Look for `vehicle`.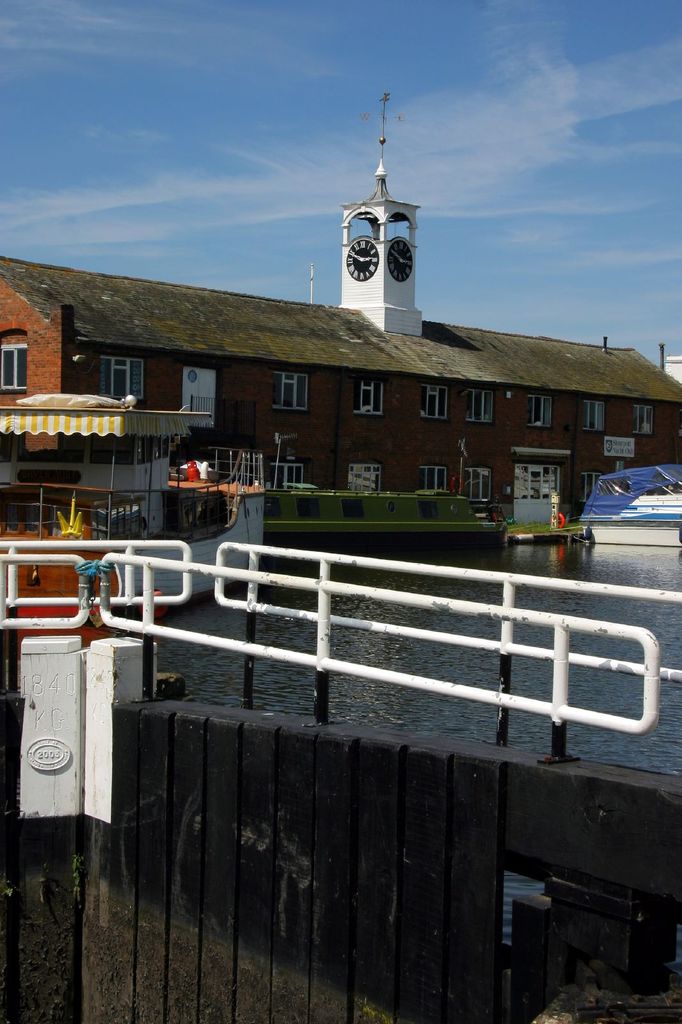
Found: x1=578, y1=463, x2=681, y2=545.
